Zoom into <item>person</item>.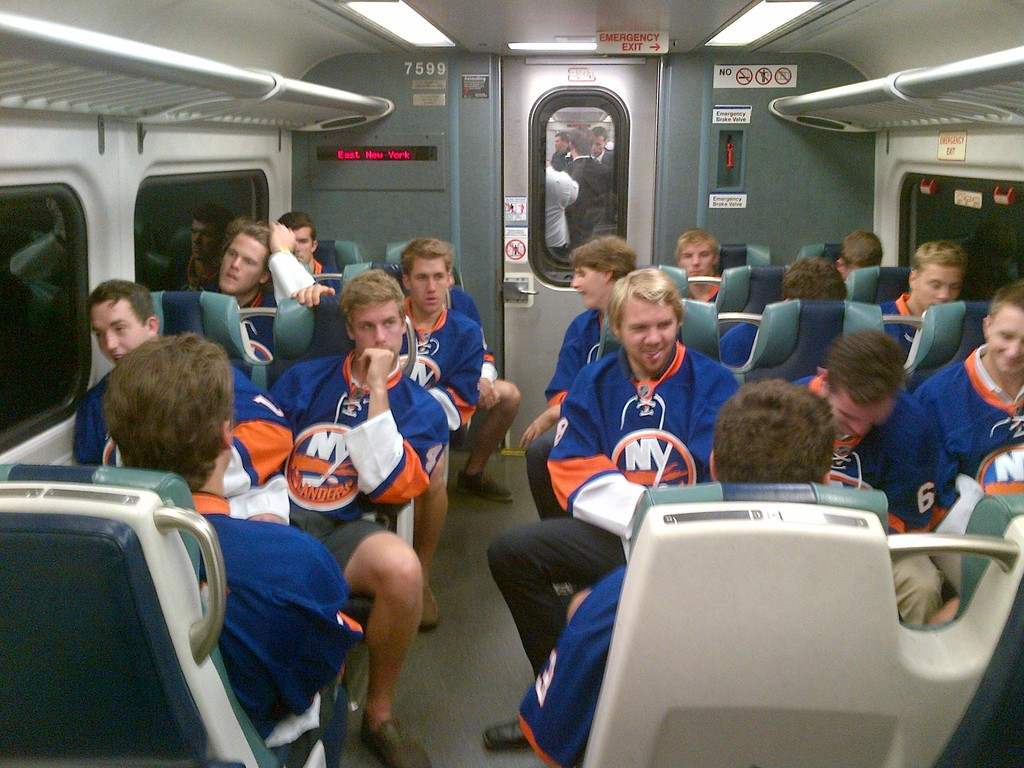
Zoom target: rect(266, 266, 465, 767).
